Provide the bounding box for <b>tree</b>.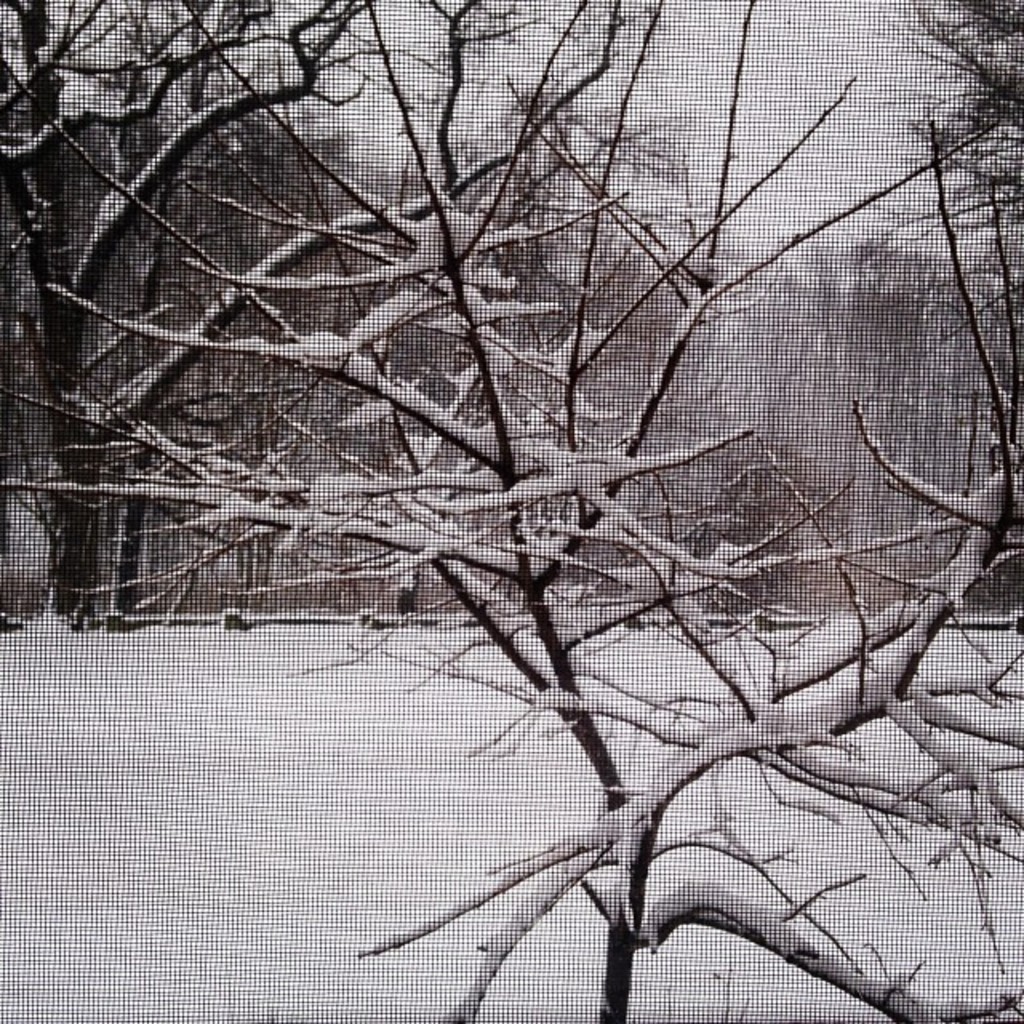
<box>0,0,1023,1021</box>.
